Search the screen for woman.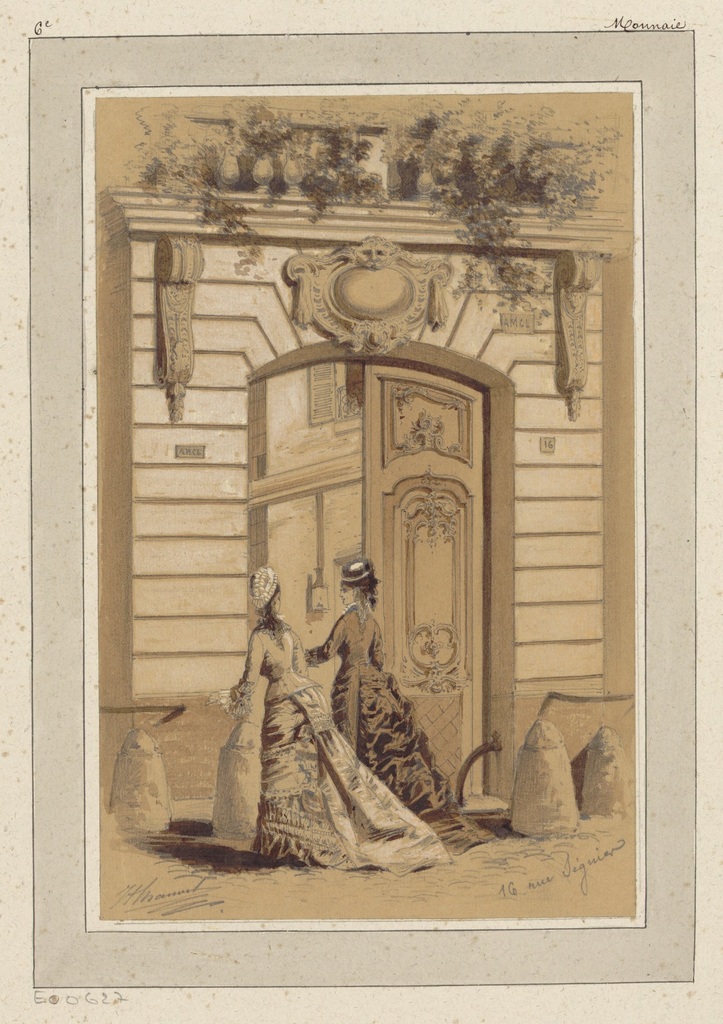
Found at 206:561:461:881.
